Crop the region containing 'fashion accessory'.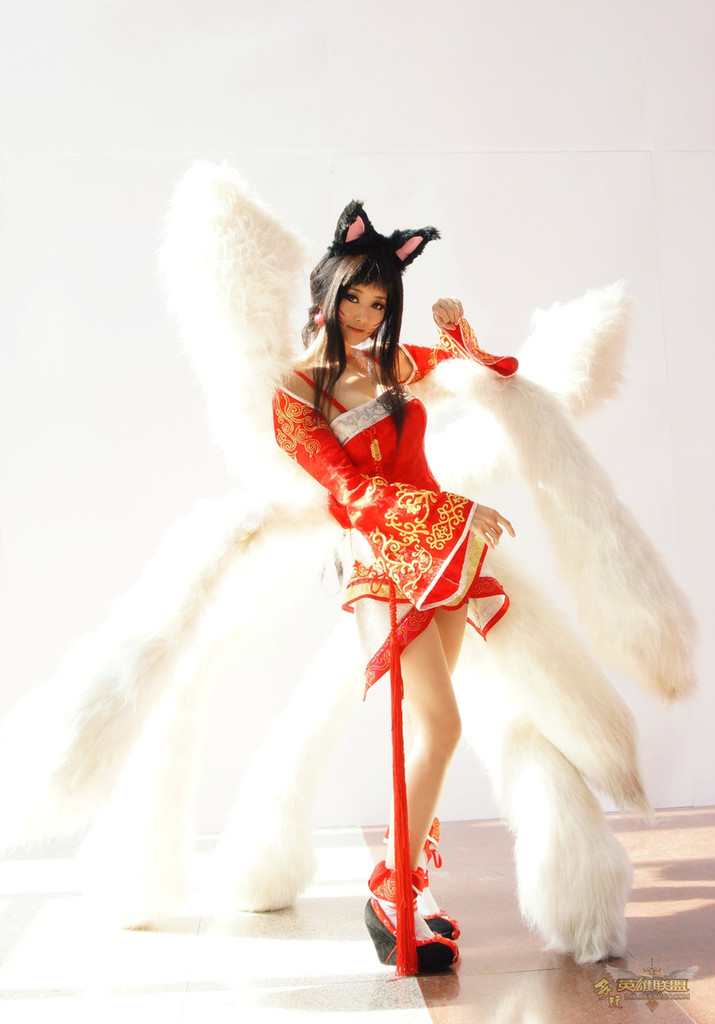
Crop region: 329,195,442,275.
